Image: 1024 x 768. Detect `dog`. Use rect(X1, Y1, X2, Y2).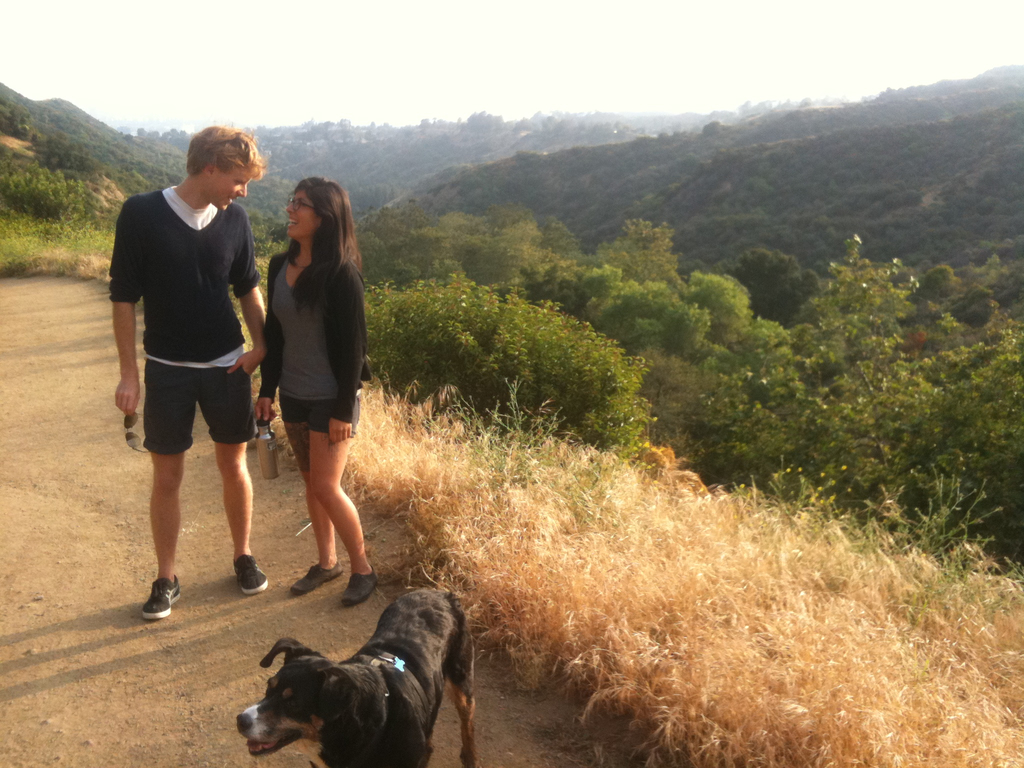
rect(237, 588, 474, 766).
